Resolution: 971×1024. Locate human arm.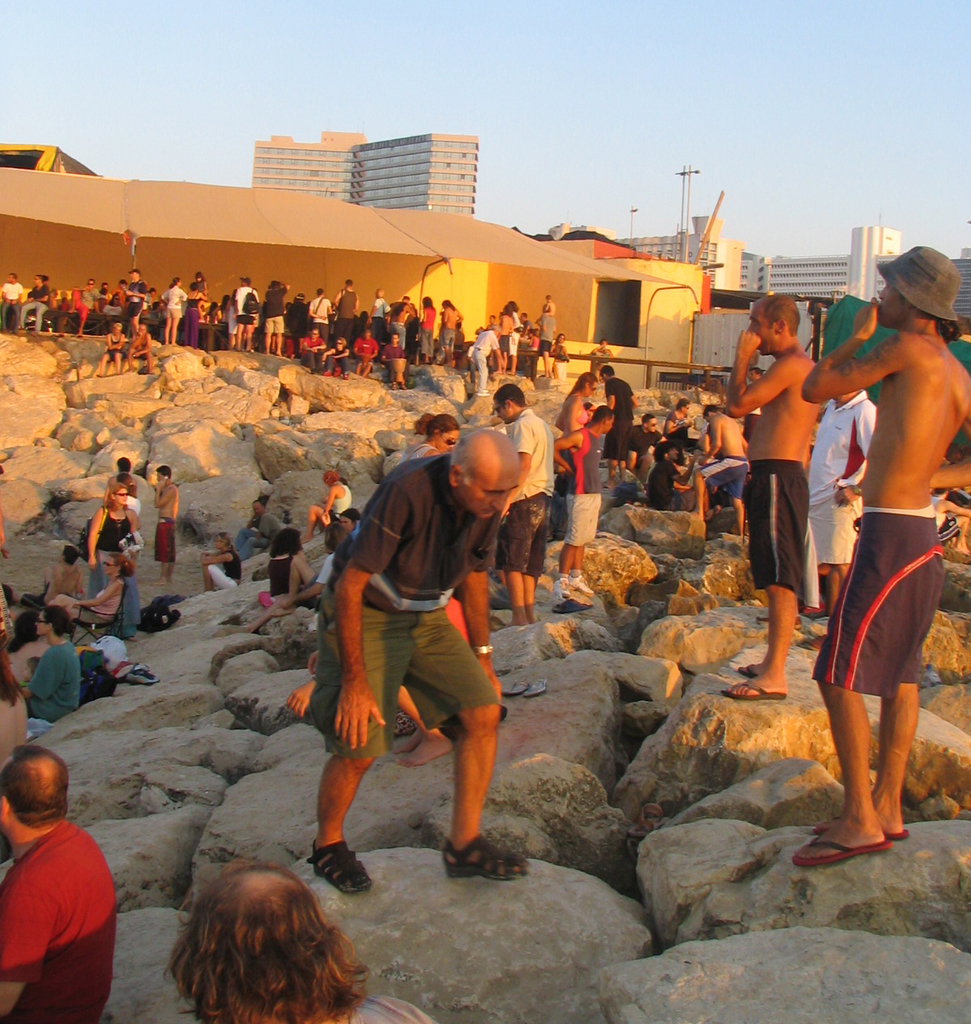
left=53, top=563, right=61, bottom=593.
